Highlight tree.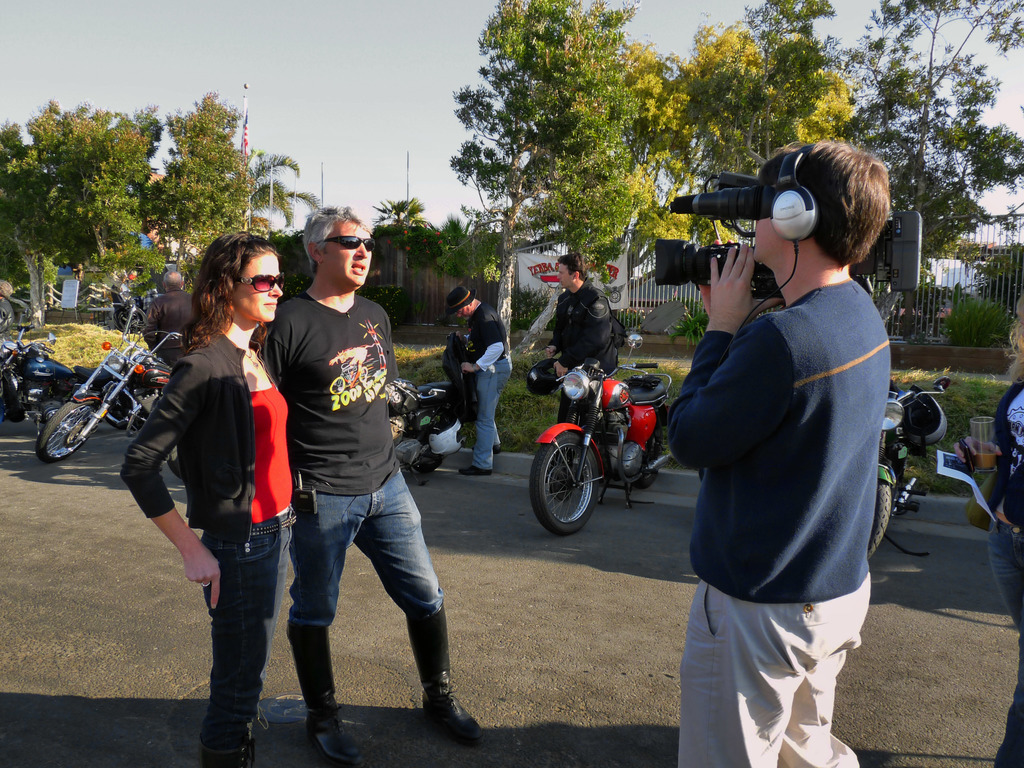
Highlighted region: select_region(0, 107, 152, 328).
